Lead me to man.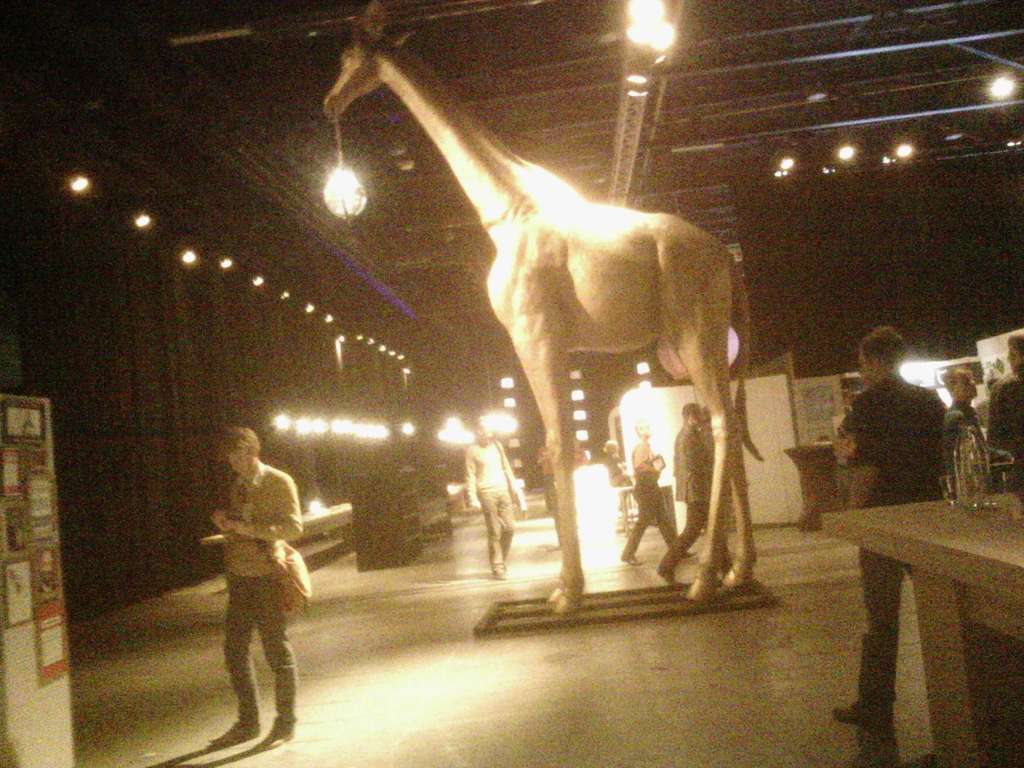
Lead to <box>463,419,526,580</box>.
